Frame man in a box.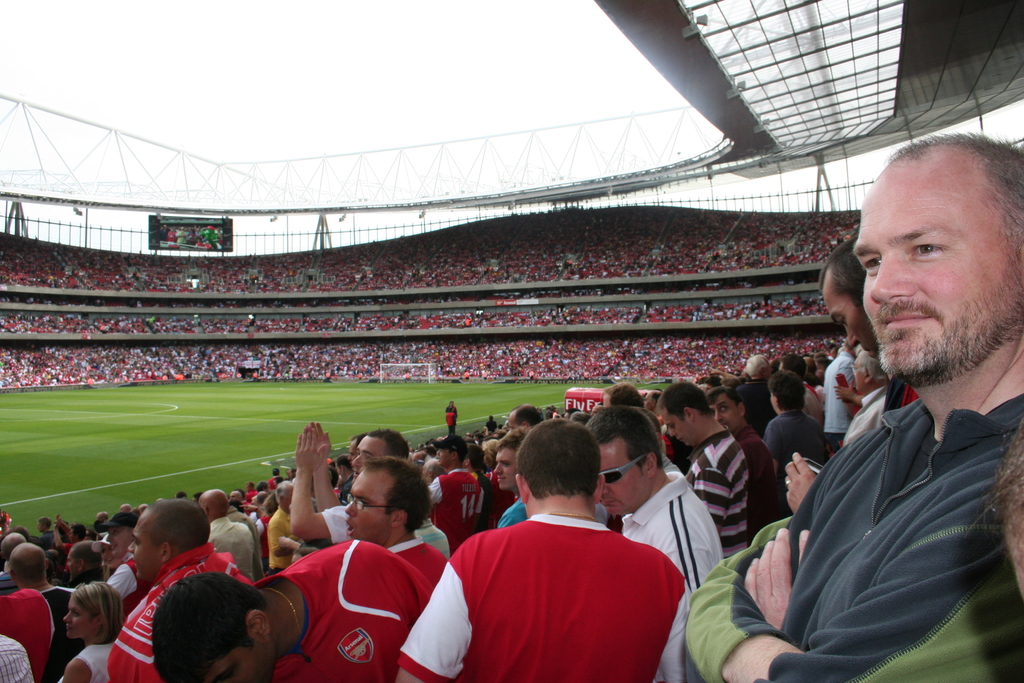
820,231,920,422.
